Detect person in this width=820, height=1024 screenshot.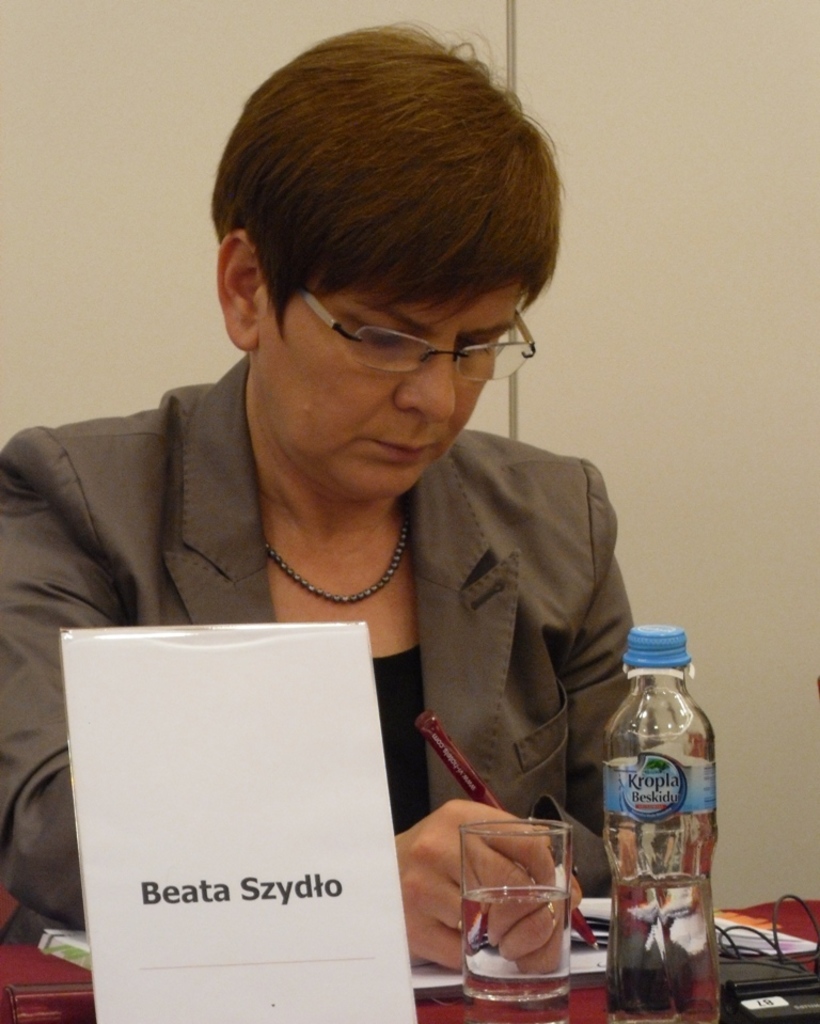
Detection: rect(28, 30, 703, 1023).
